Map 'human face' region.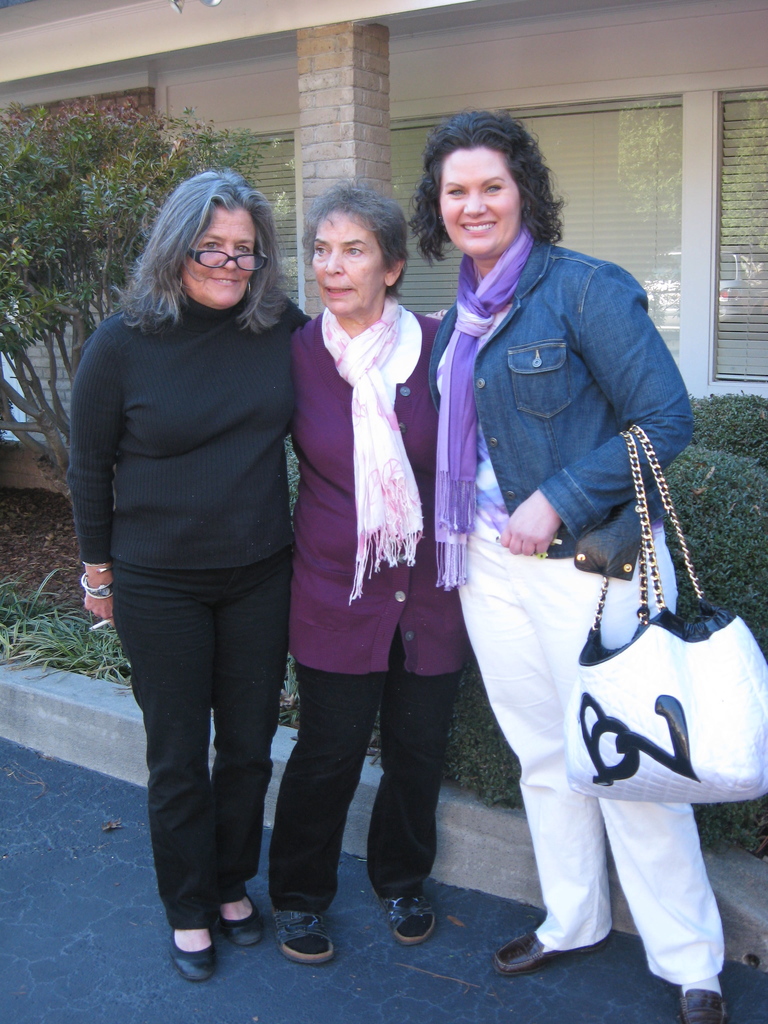
Mapped to [left=444, top=150, right=522, bottom=257].
